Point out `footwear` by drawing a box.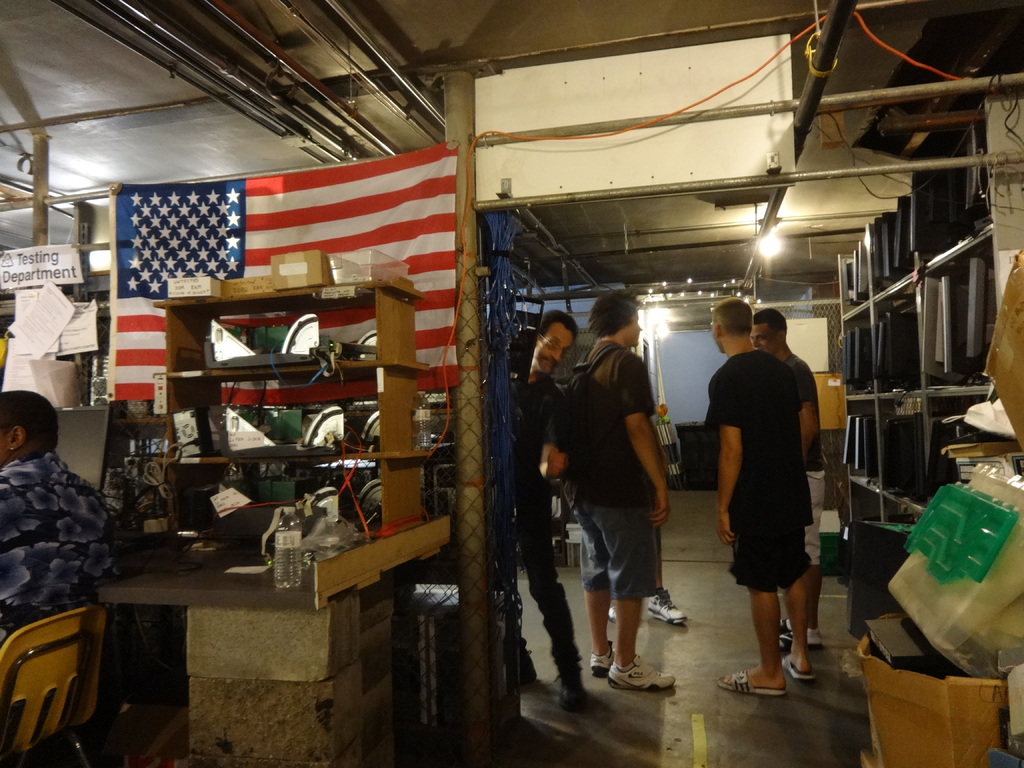
box(609, 602, 619, 623).
